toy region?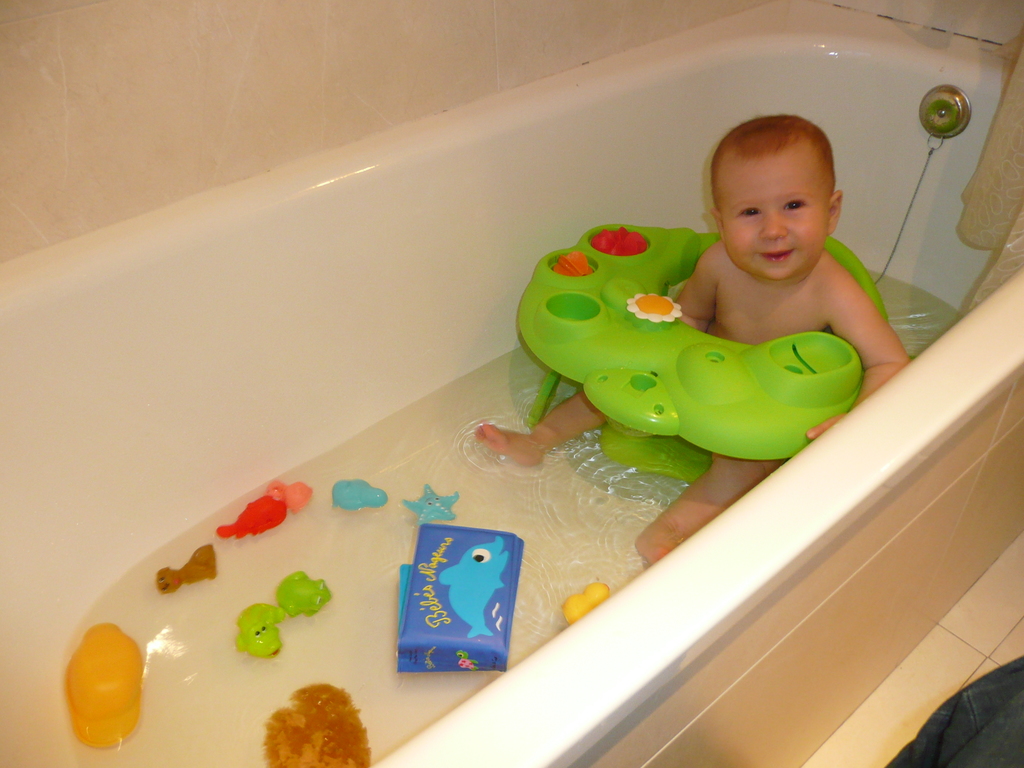
(65,624,147,748)
